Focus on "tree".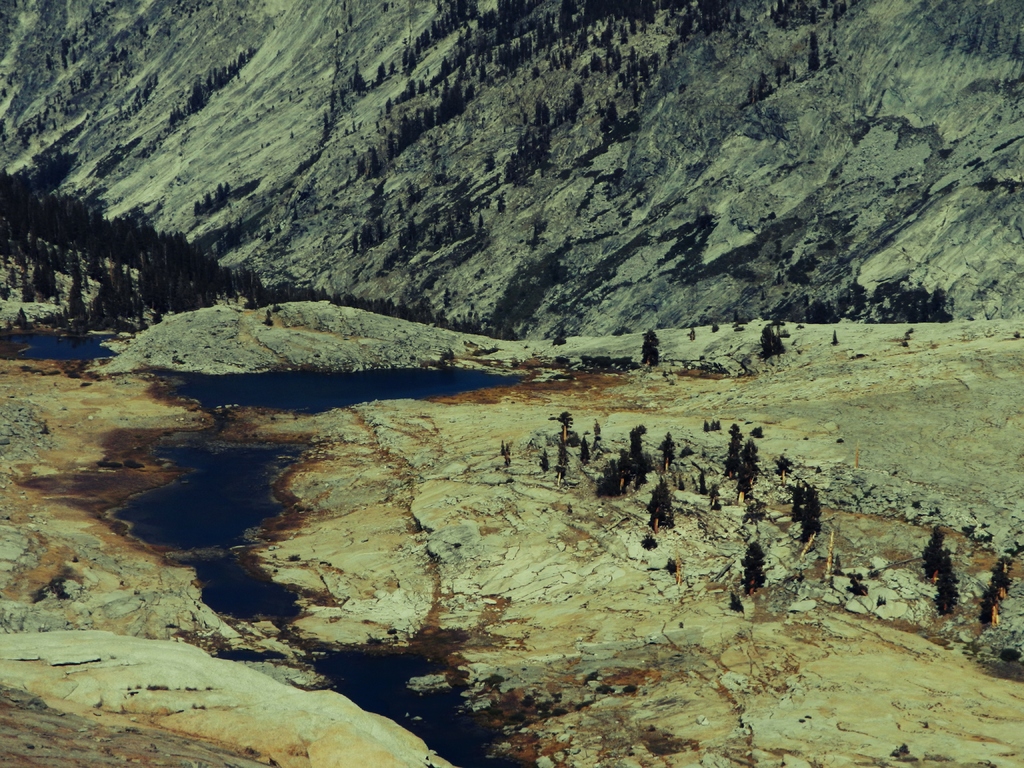
Focused at detection(932, 548, 959, 614).
